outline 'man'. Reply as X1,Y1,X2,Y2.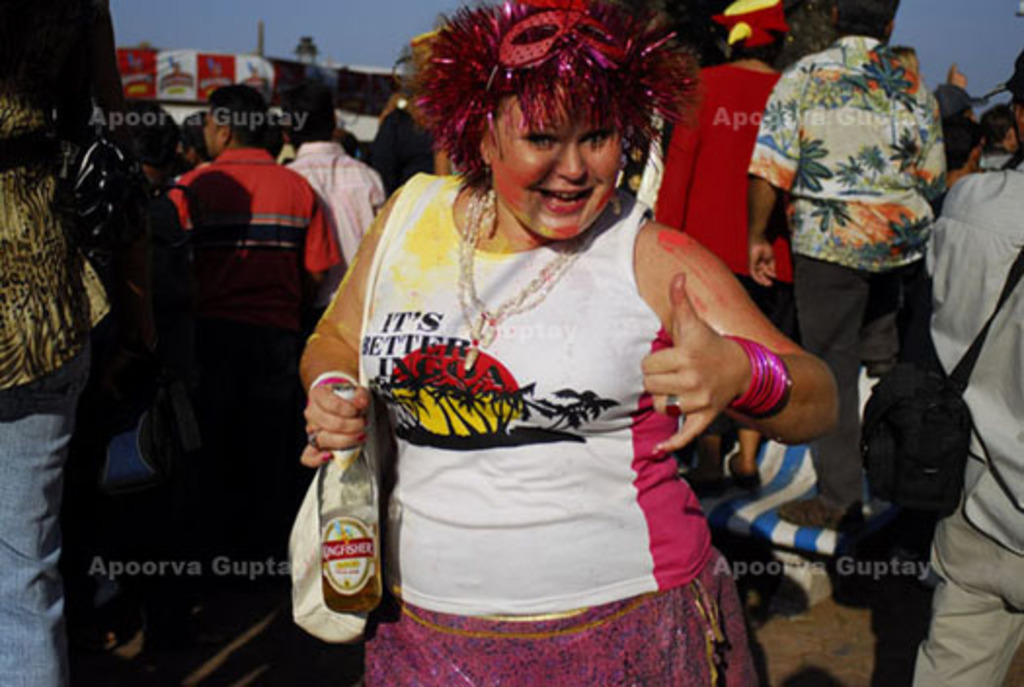
170,78,343,299.
